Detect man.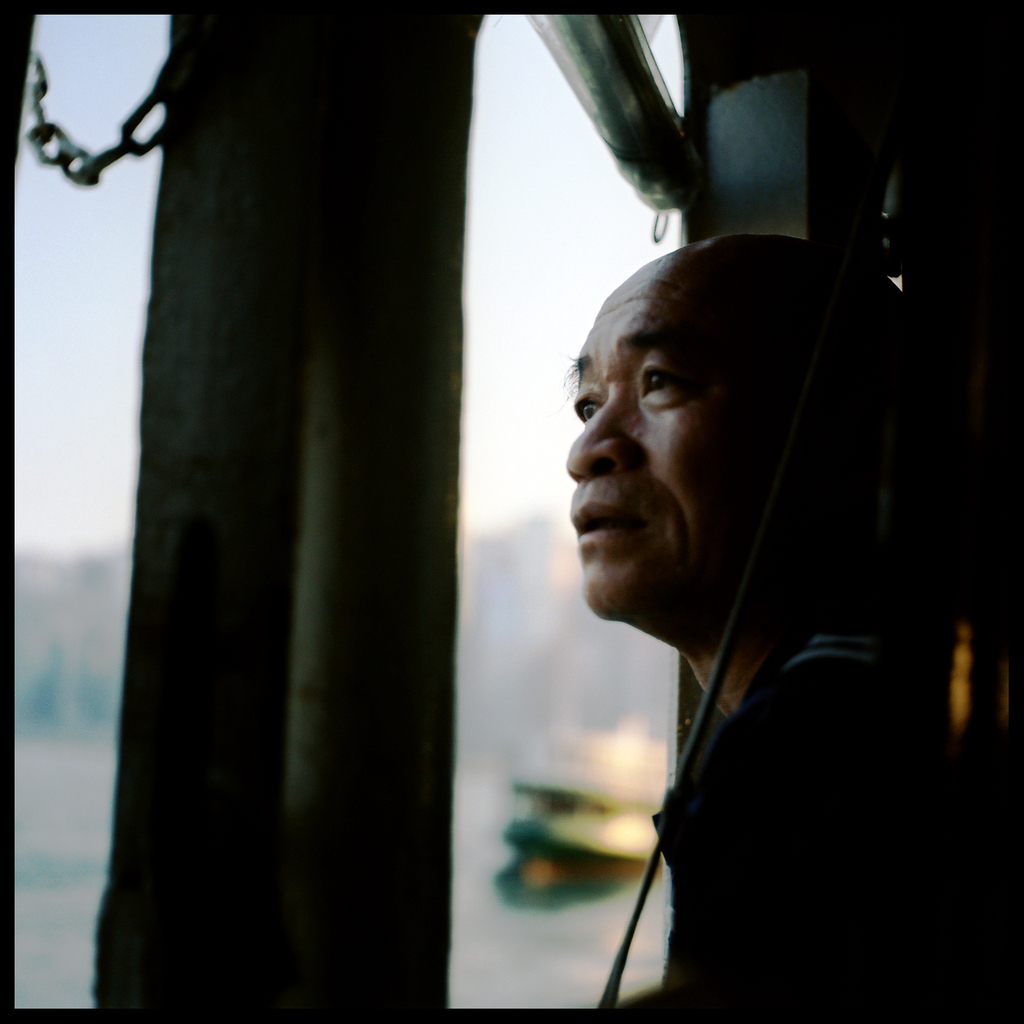
Detected at (x1=401, y1=180, x2=996, y2=1021).
